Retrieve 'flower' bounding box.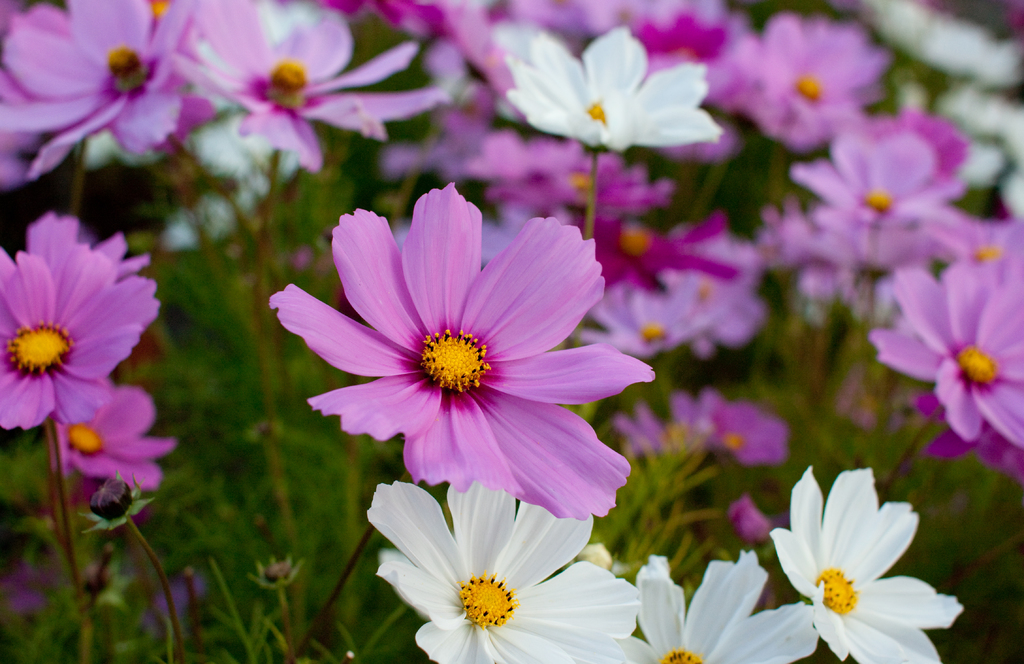
Bounding box: x1=355 y1=476 x2=641 y2=663.
